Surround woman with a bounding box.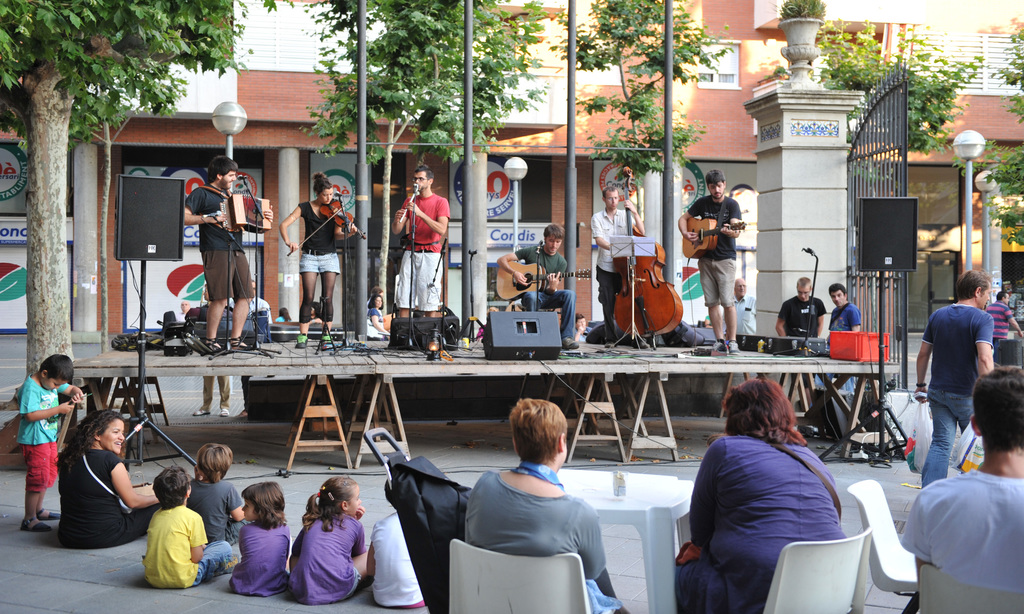
bbox(55, 412, 159, 548).
